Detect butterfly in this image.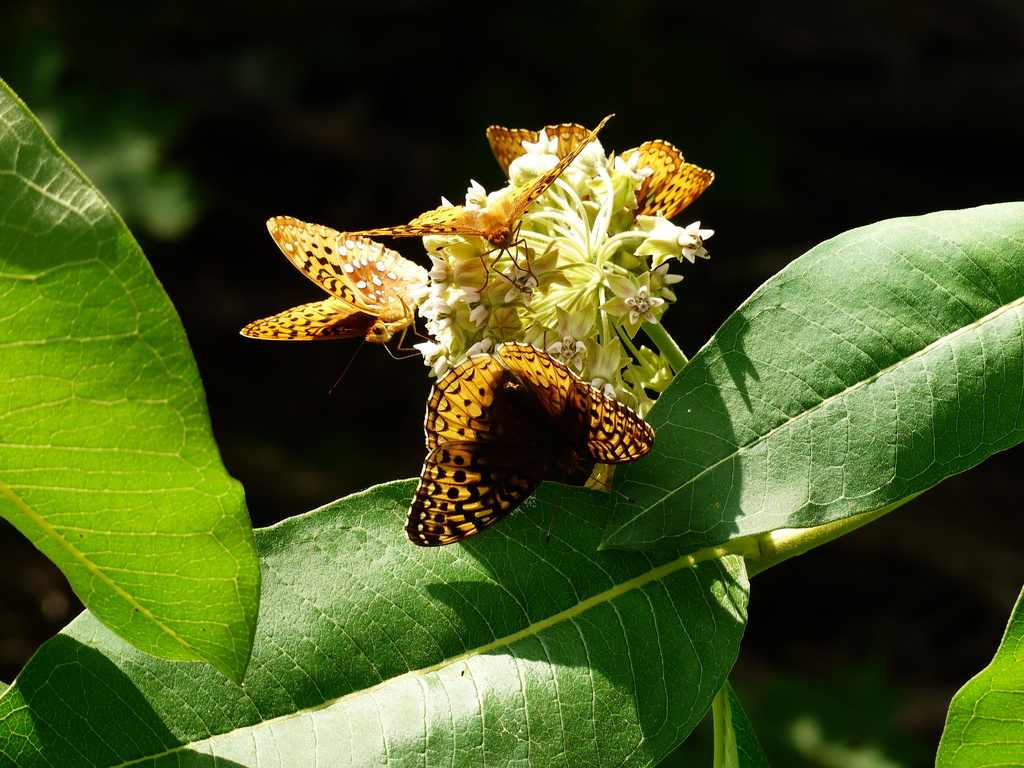
Detection: 342/102/621/304.
